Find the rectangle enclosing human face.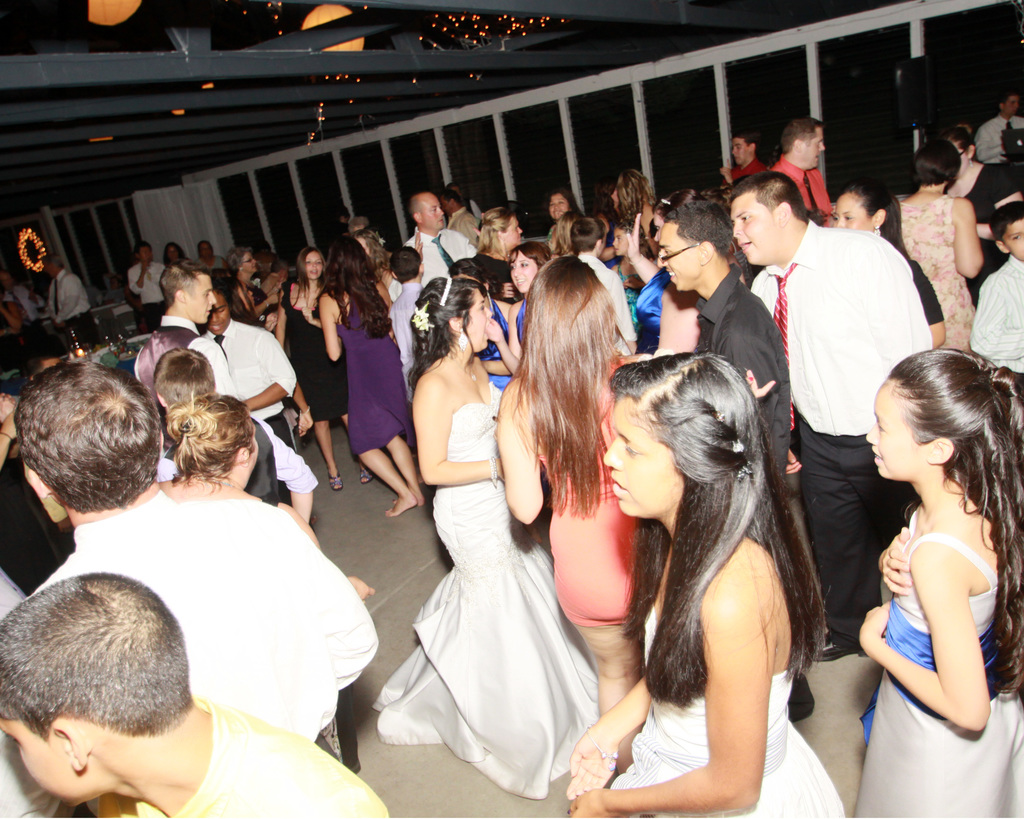
select_region(610, 223, 627, 254).
